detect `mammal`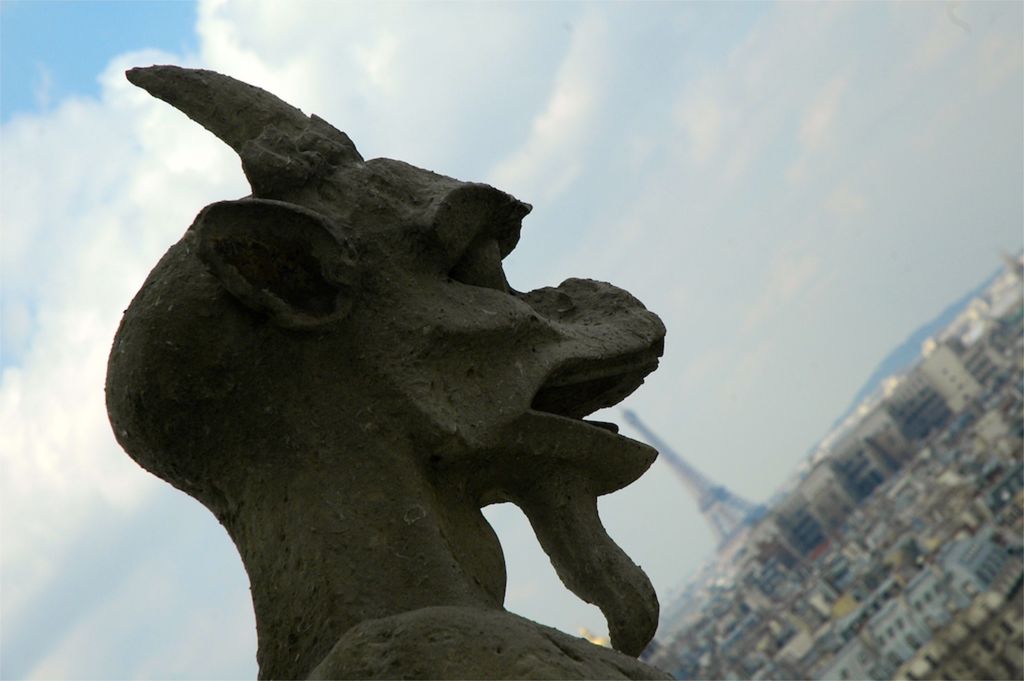
(x1=126, y1=161, x2=664, y2=675)
